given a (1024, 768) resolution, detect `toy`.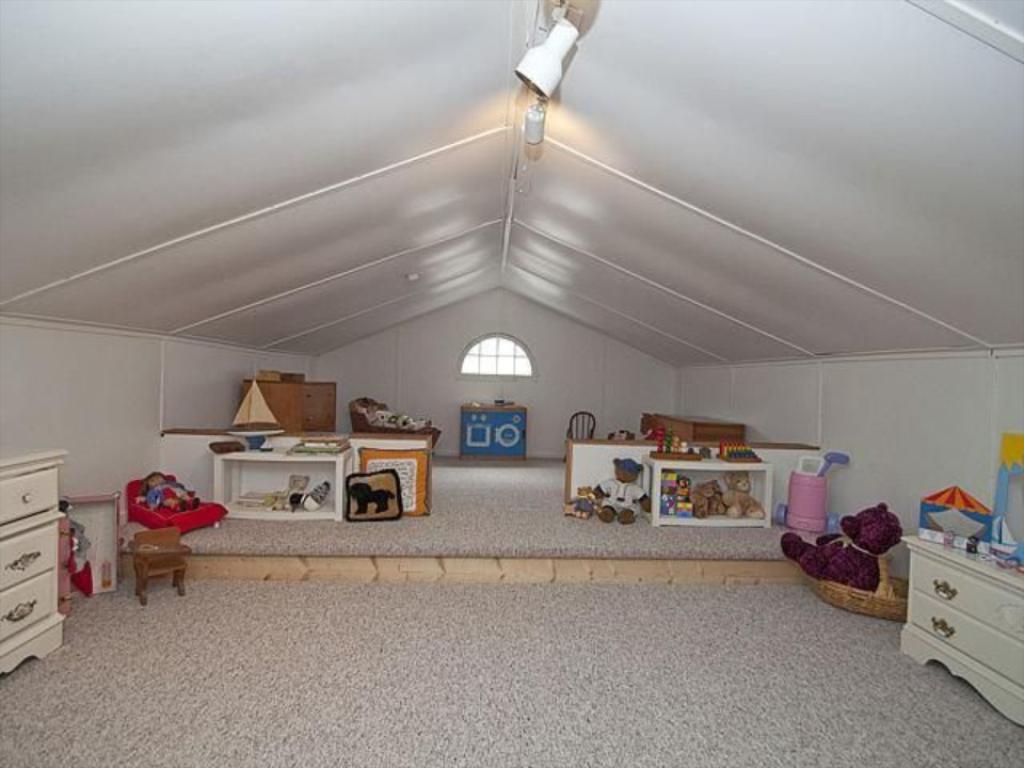
<bbox>239, 415, 278, 451</bbox>.
